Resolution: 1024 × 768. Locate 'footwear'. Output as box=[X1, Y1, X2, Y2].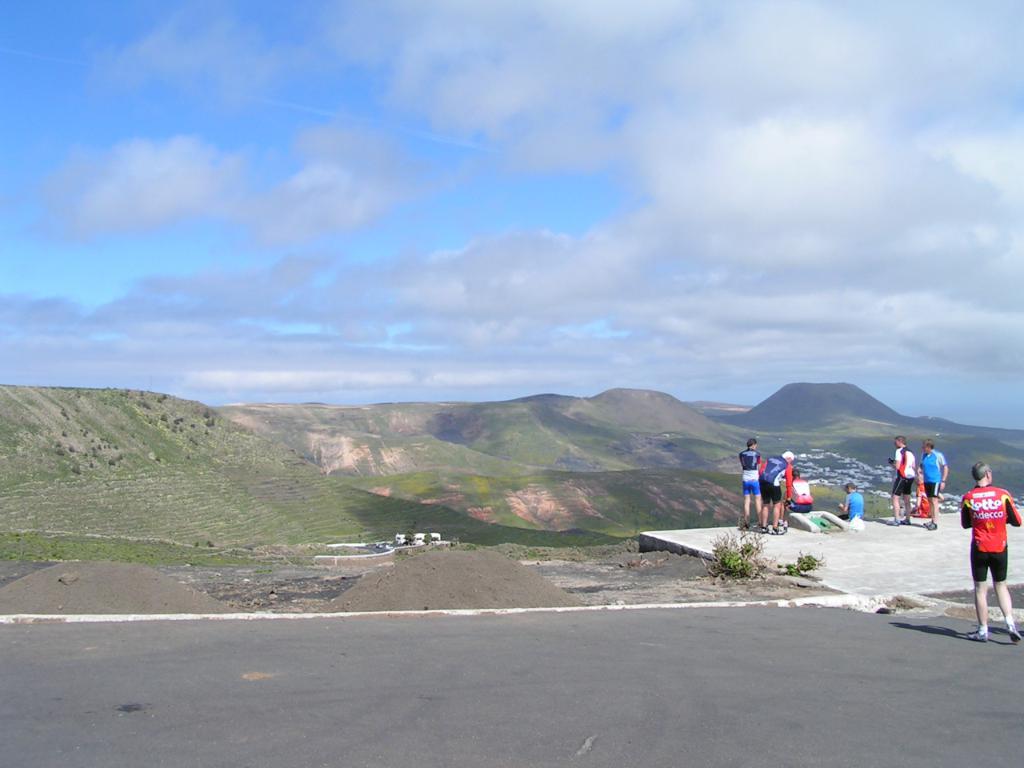
box=[761, 526, 767, 534].
